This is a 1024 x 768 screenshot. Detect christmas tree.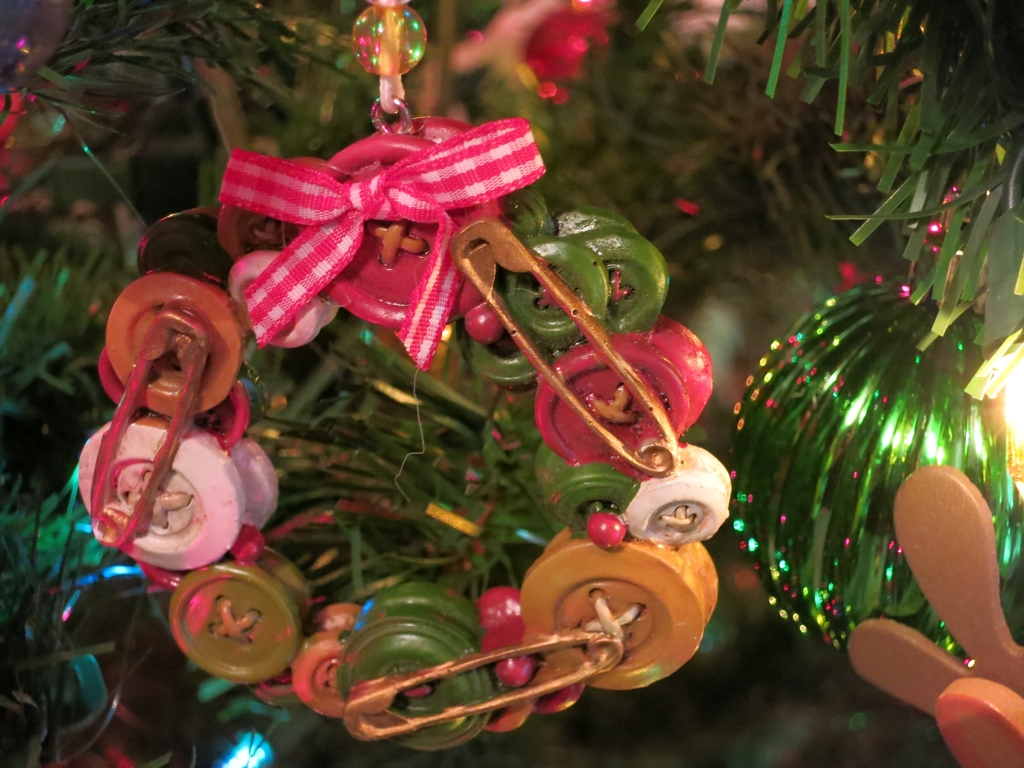
[0, 0, 1023, 767].
